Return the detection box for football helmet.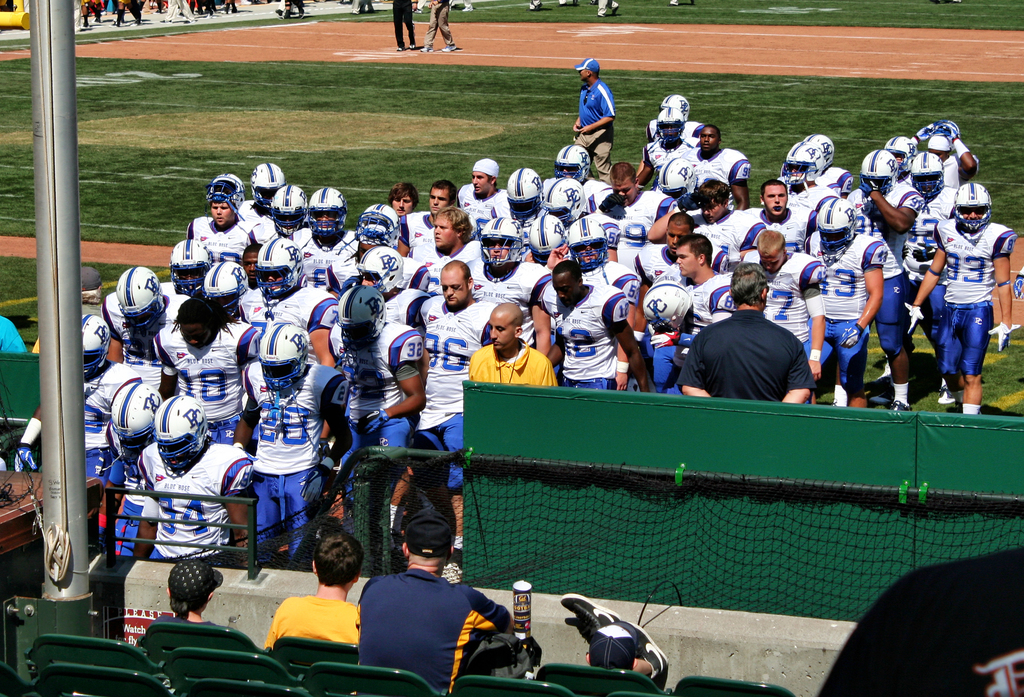
region(568, 217, 607, 267).
